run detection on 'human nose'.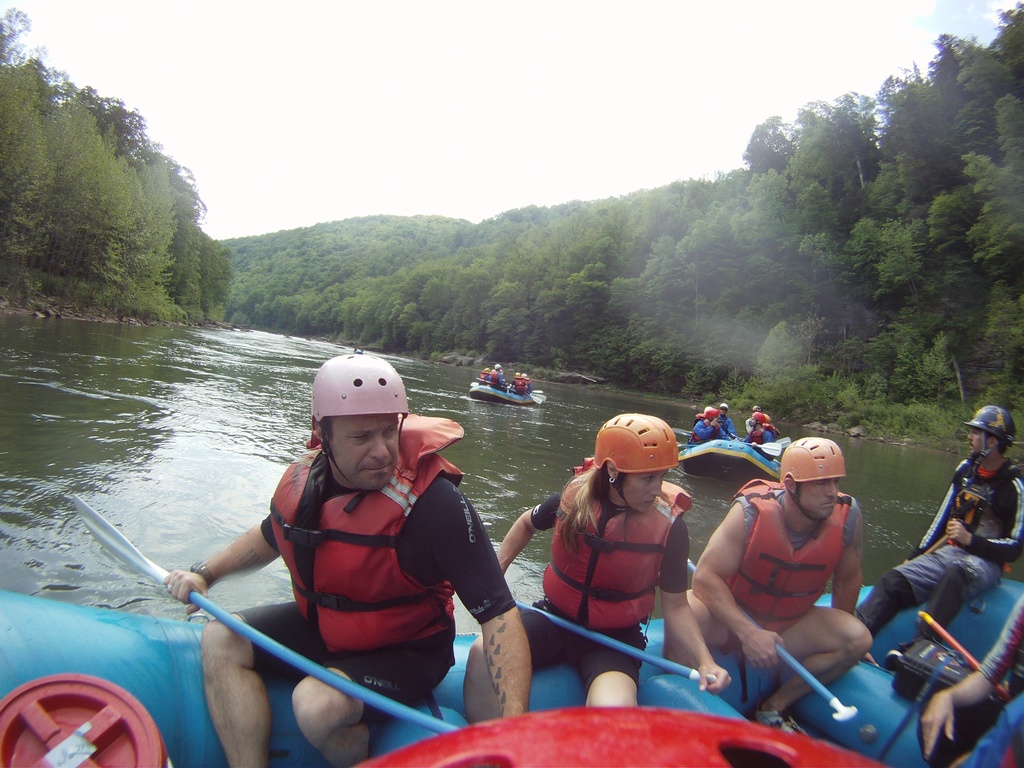
Result: 650 476 664 499.
